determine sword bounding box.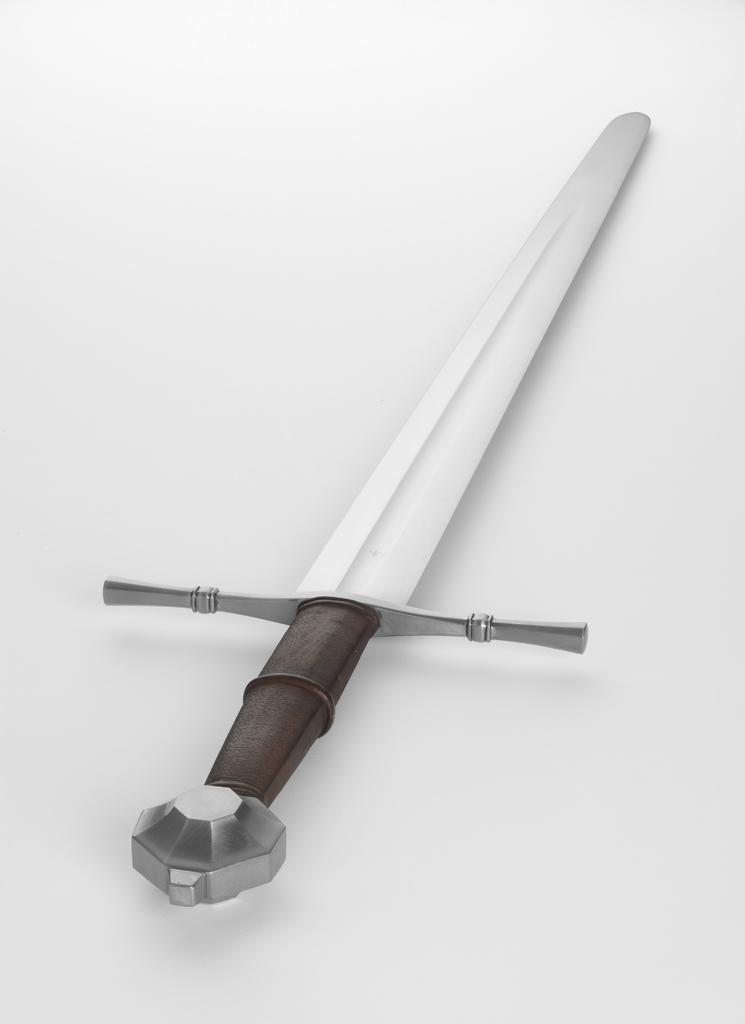
Determined: {"left": 100, "top": 110, "right": 652, "bottom": 904}.
